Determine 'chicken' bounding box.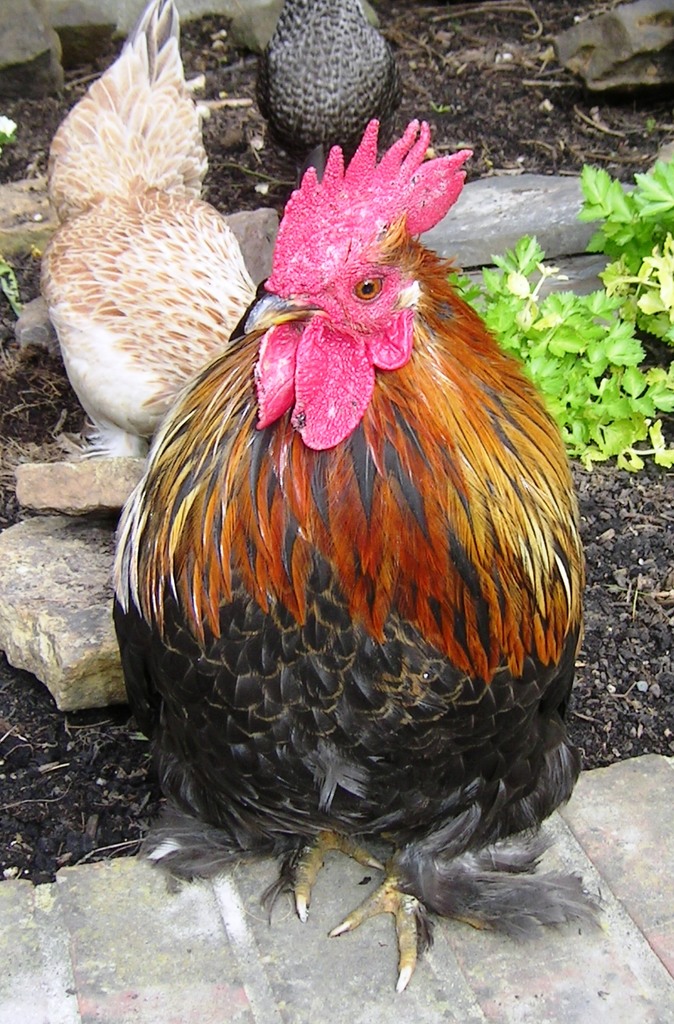
Determined: left=108, top=106, right=594, bottom=1020.
